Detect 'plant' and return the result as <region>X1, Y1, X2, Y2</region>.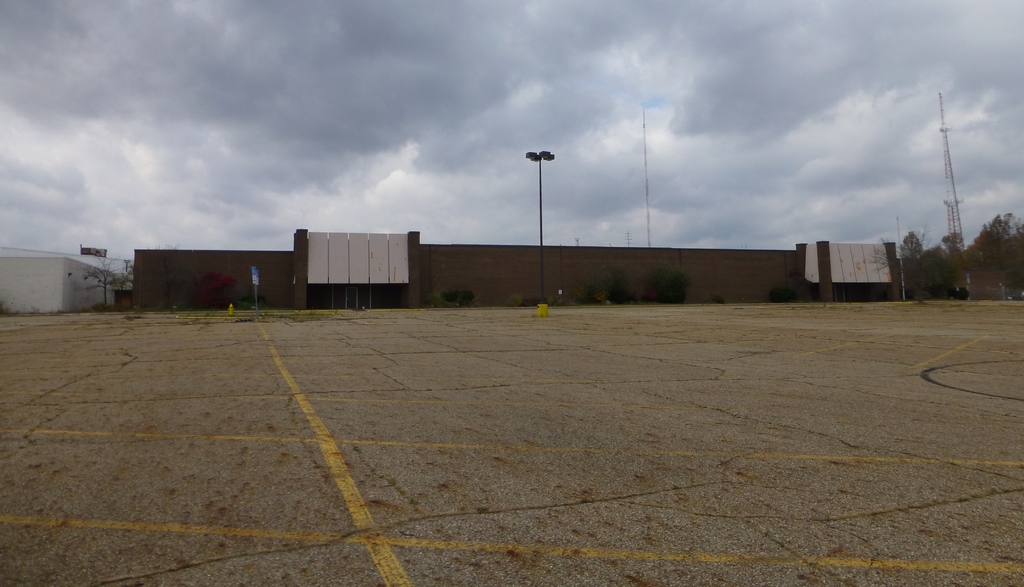
<region>571, 264, 635, 305</region>.
